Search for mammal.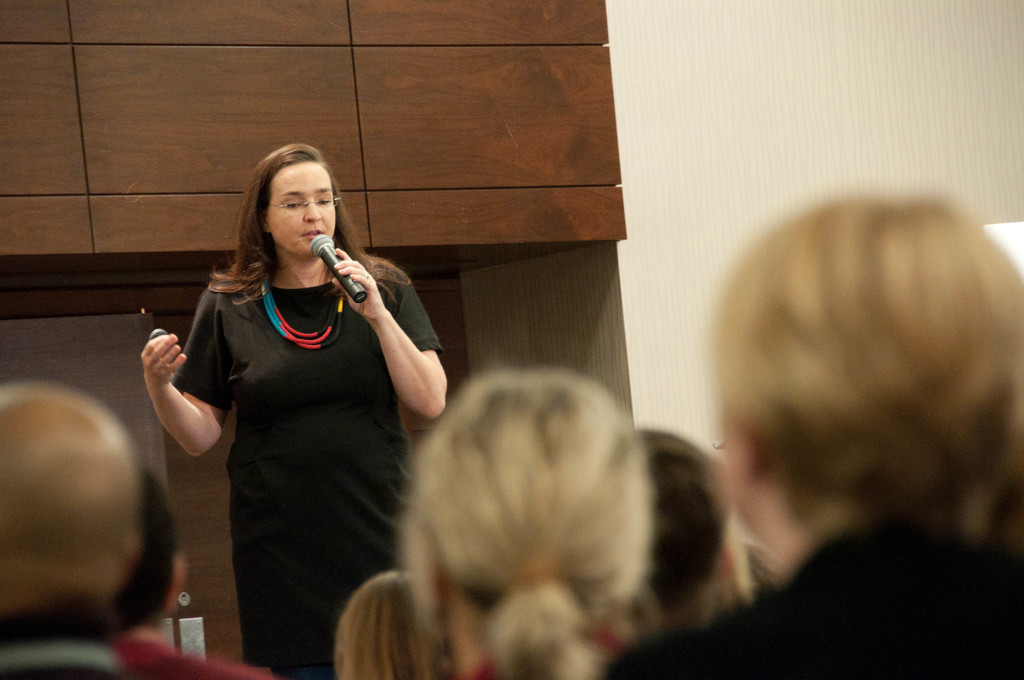
Found at detection(0, 371, 141, 679).
